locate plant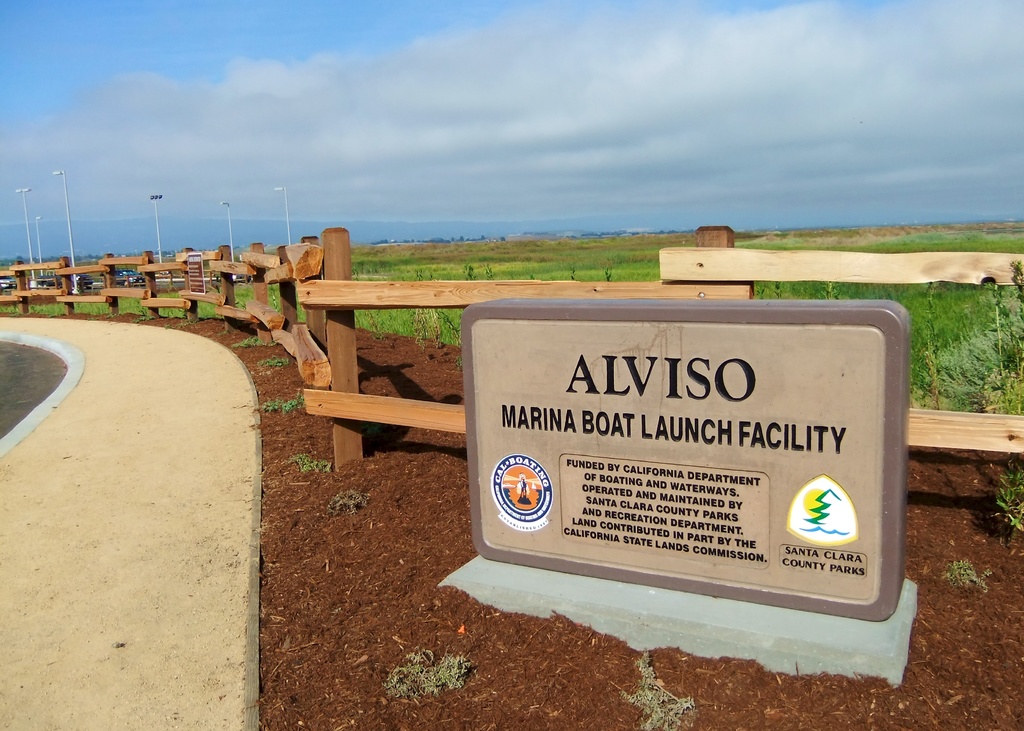
[943,558,990,590]
